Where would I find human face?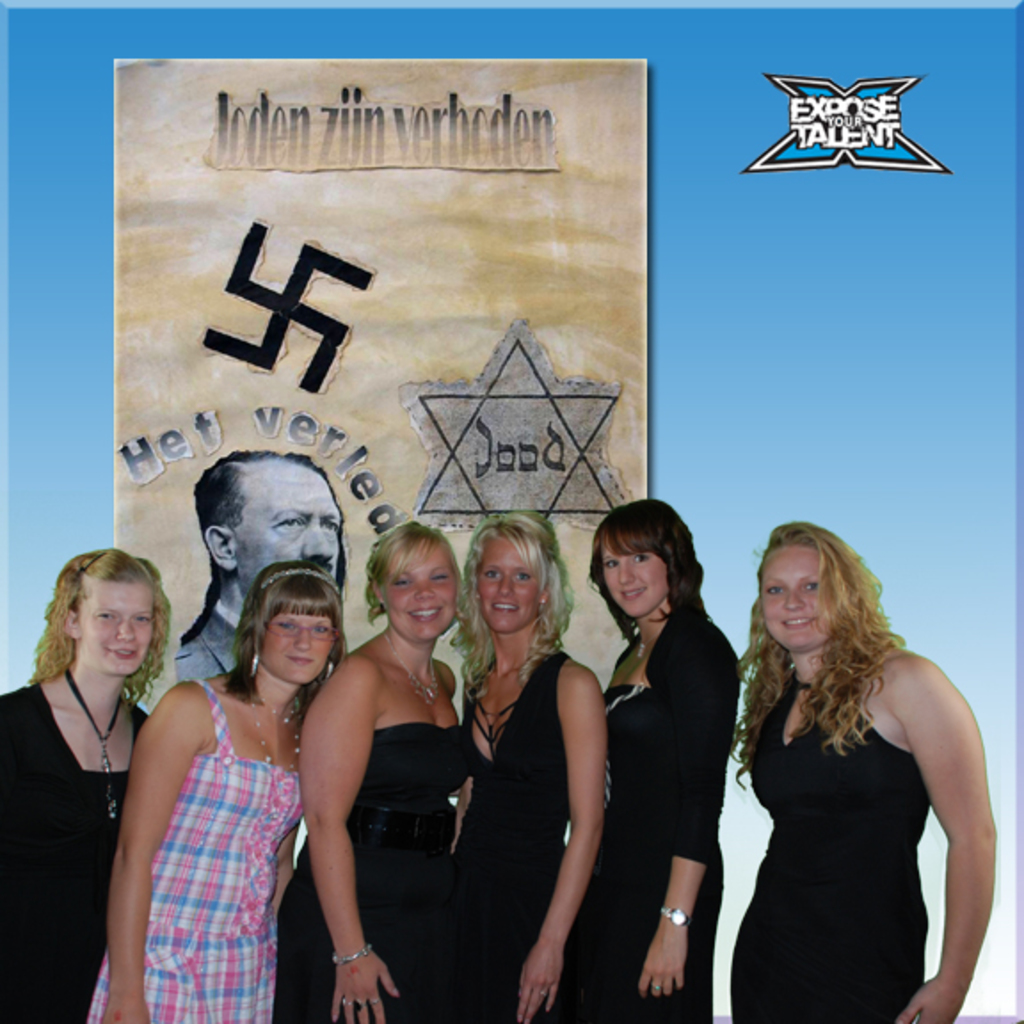
At region(245, 453, 345, 590).
